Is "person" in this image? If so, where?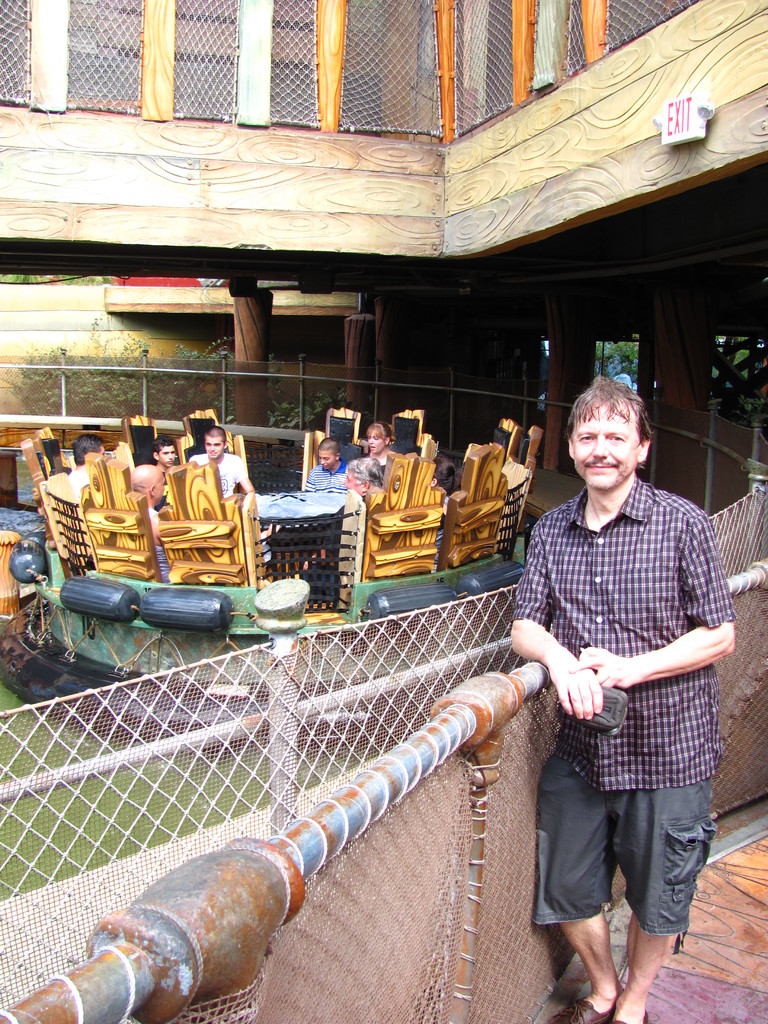
Yes, at 67:433:106:499.
